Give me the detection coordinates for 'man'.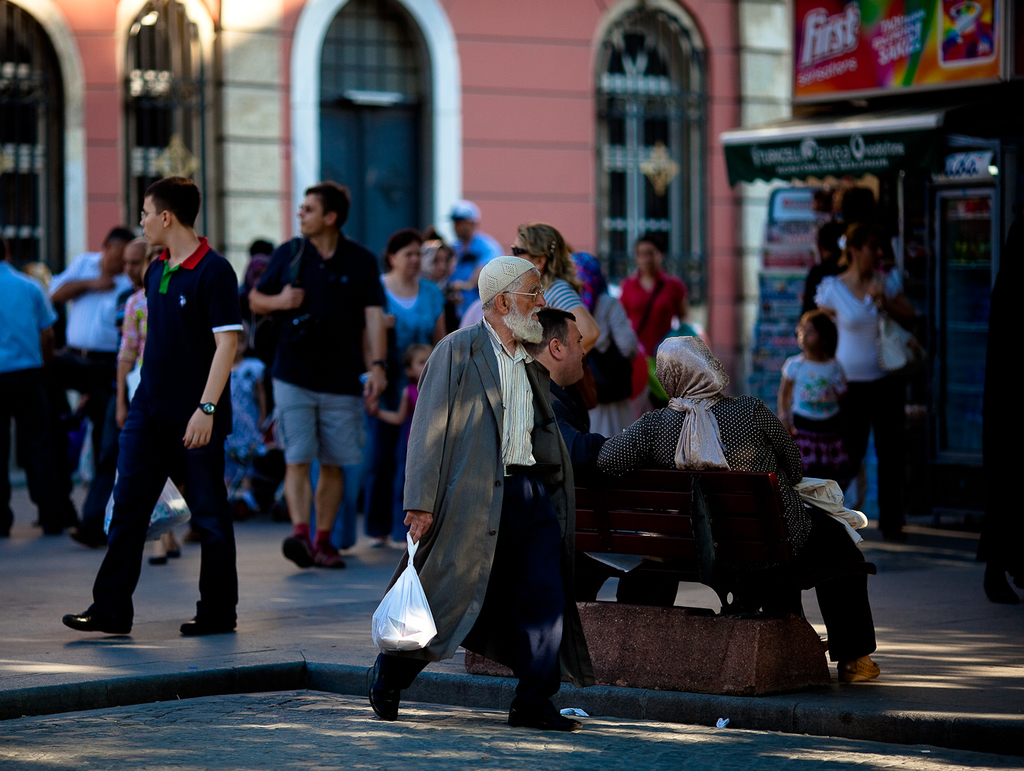
<bbox>0, 244, 62, 541</bbox>.
